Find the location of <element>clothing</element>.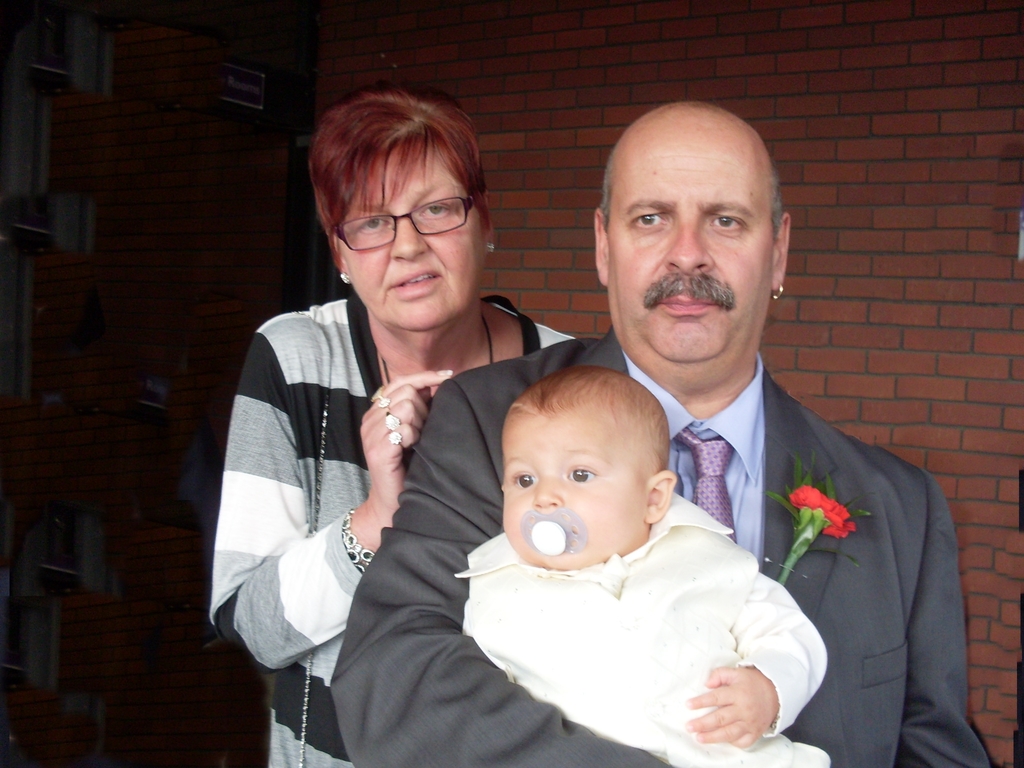
Location: crop(456, 486, 831, 767).
